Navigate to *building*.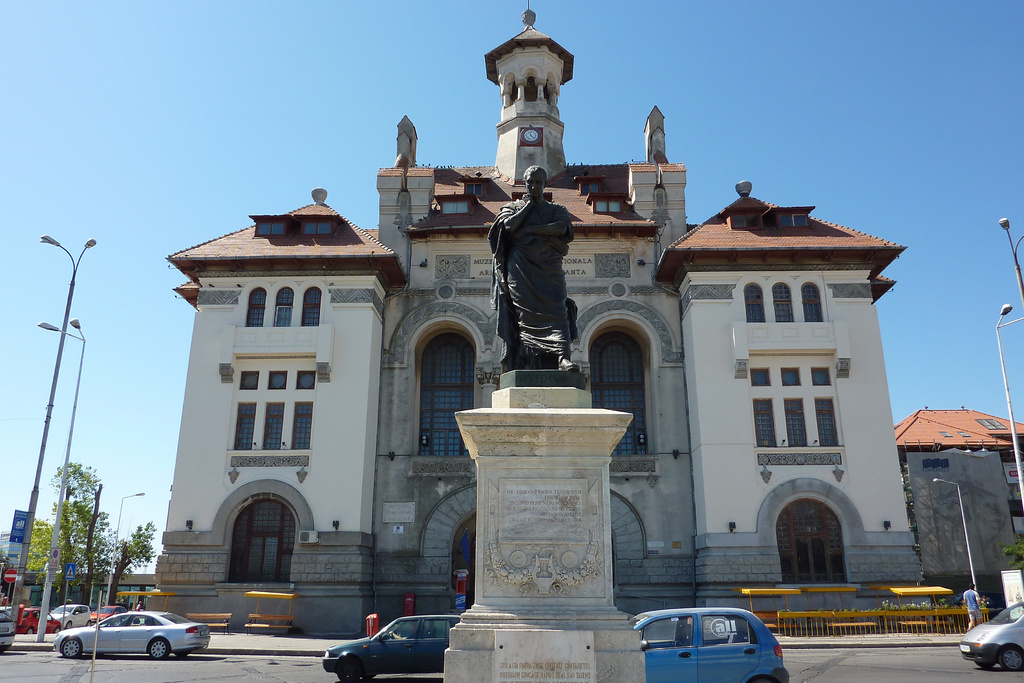
Navigation target: crop(145, 0, 1023, 633).
